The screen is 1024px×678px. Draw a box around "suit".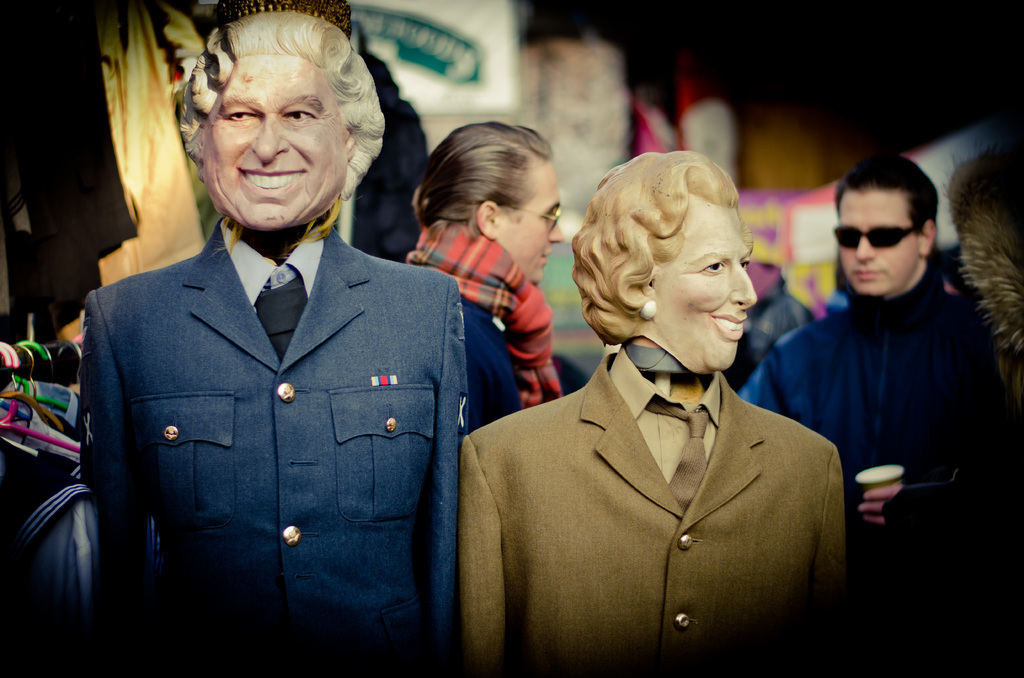
rect(456, 341, 846, 677).
